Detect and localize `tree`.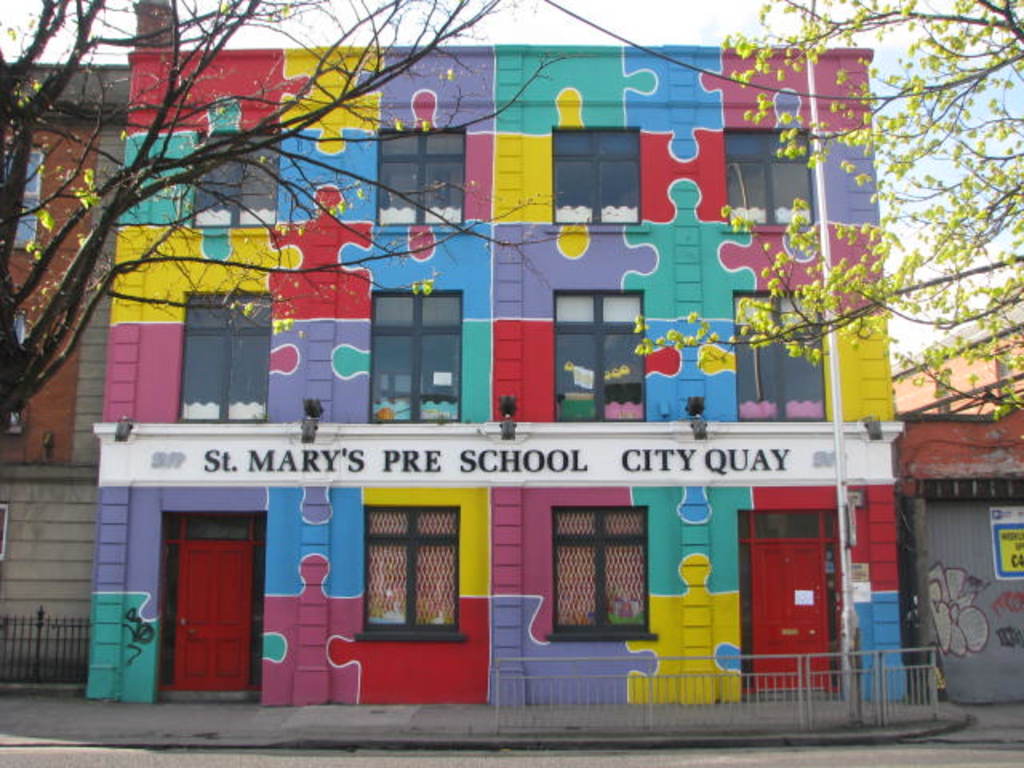
Localized at bbox(637, 0, 1022, 418).
